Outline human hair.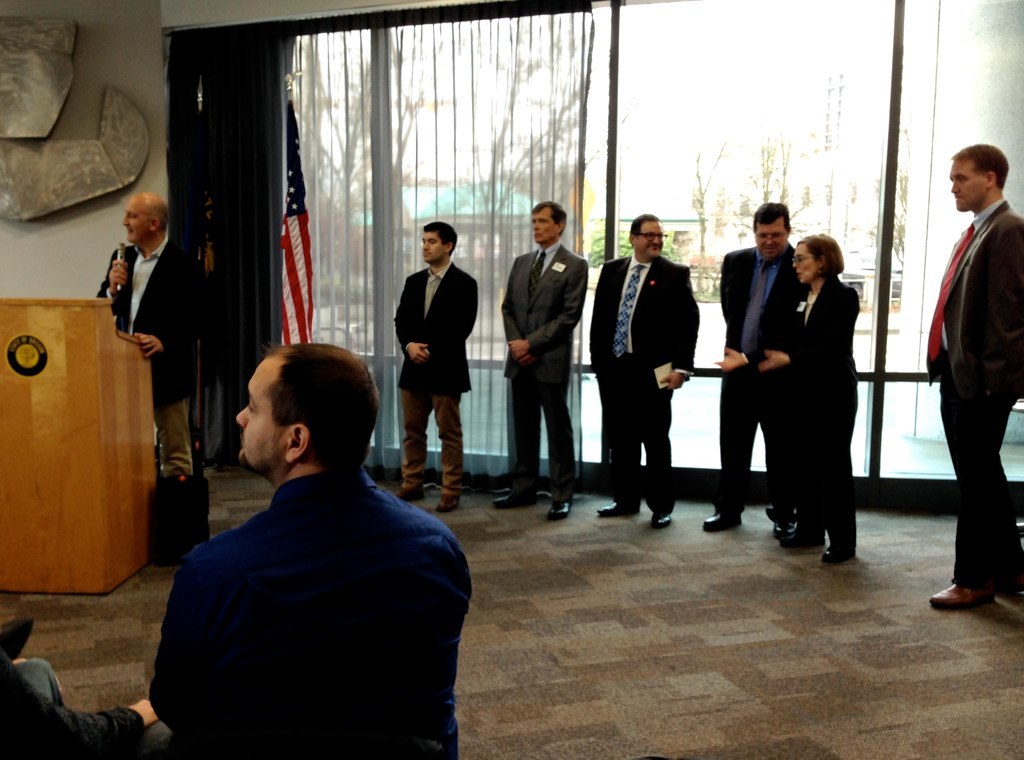
Outline: [526,198,569,225].
